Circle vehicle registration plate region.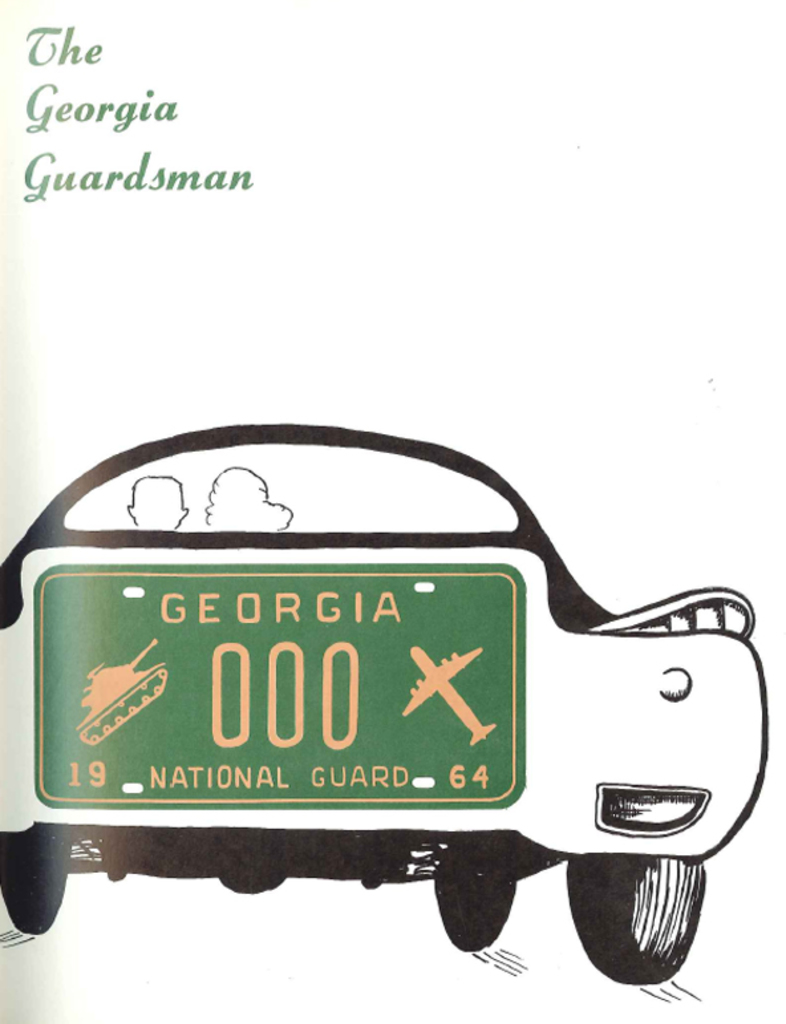
Region: [left=35, top=555, right=530, bottom=814].
